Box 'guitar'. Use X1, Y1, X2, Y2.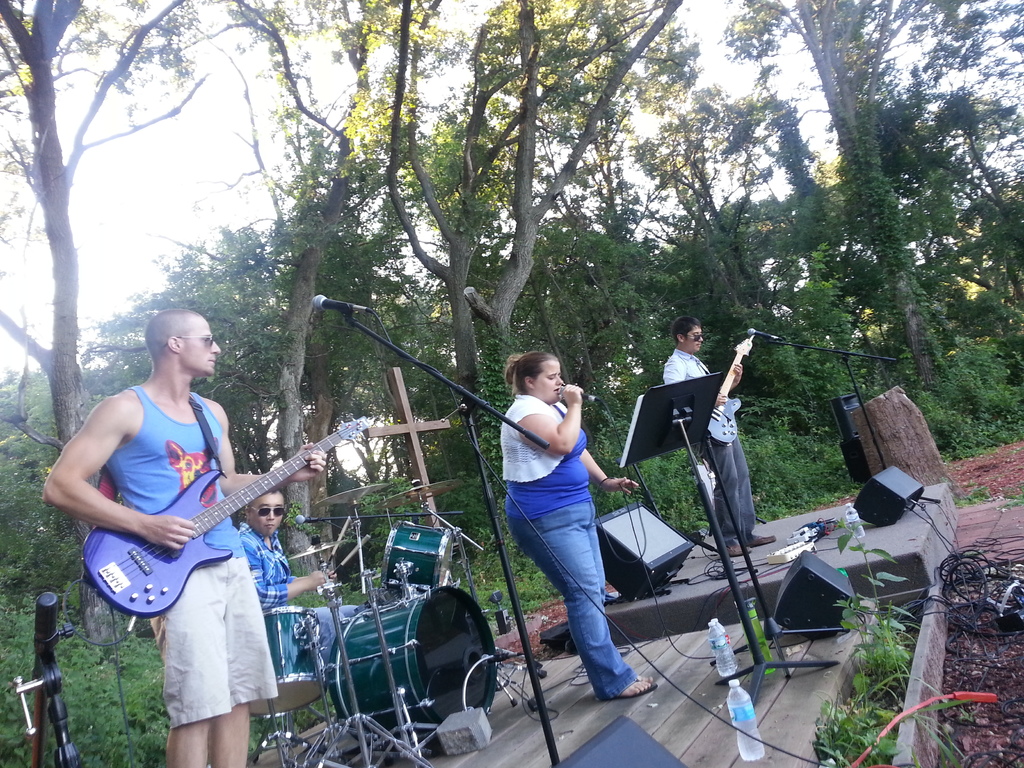
703, 335, 758, 450.
